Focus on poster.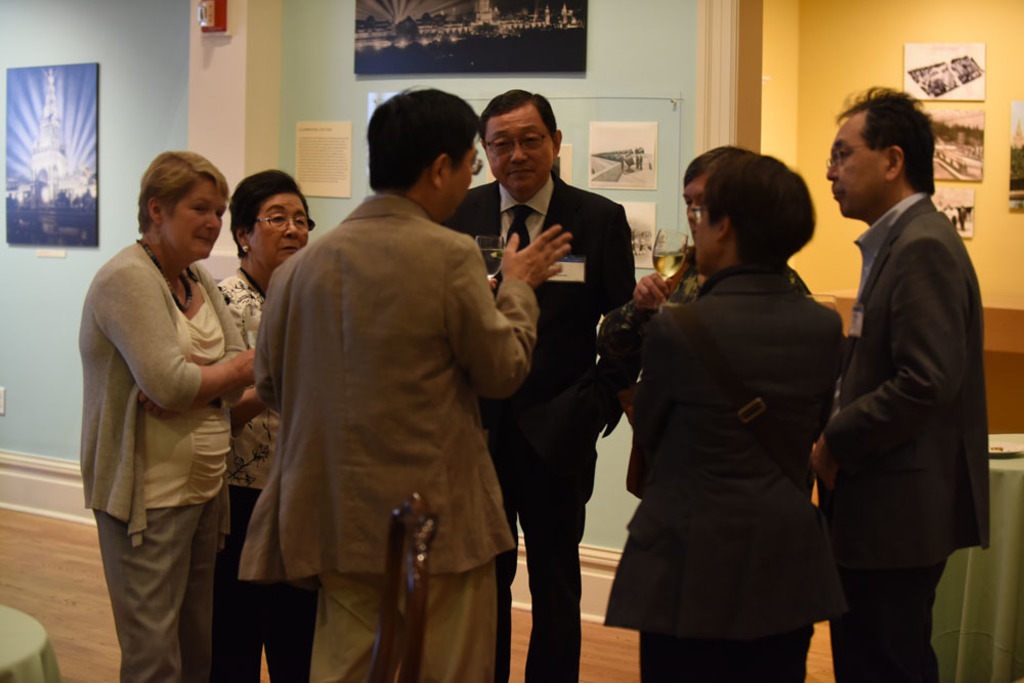
Focused at <region>587, 122, 658, 188</region>.
